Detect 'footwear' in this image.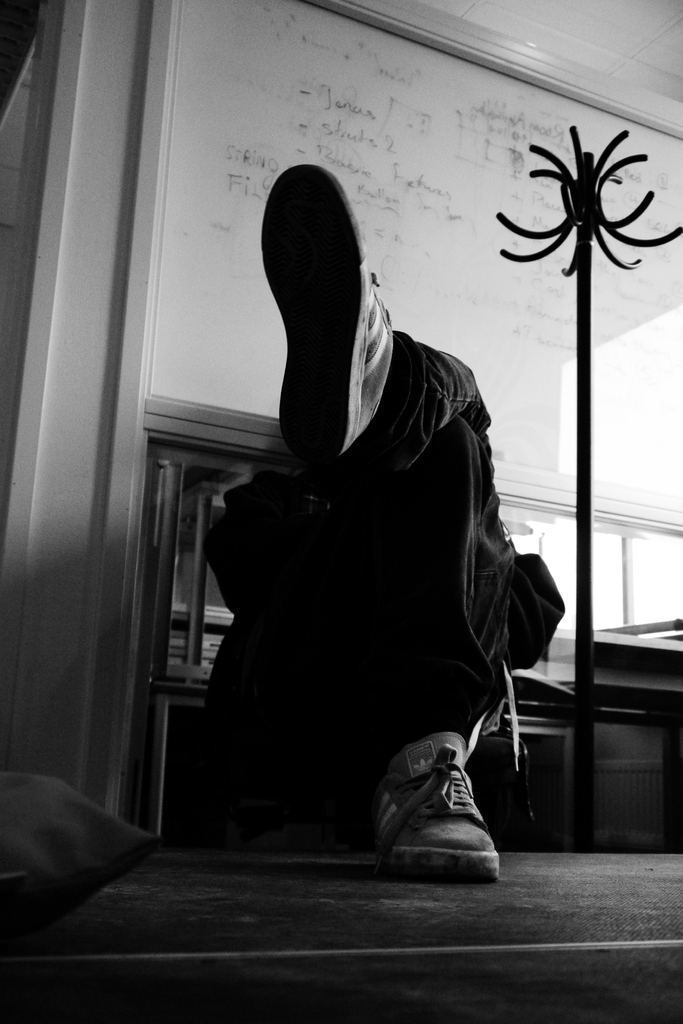
Detection: rect(374, 739, 504, 883).
